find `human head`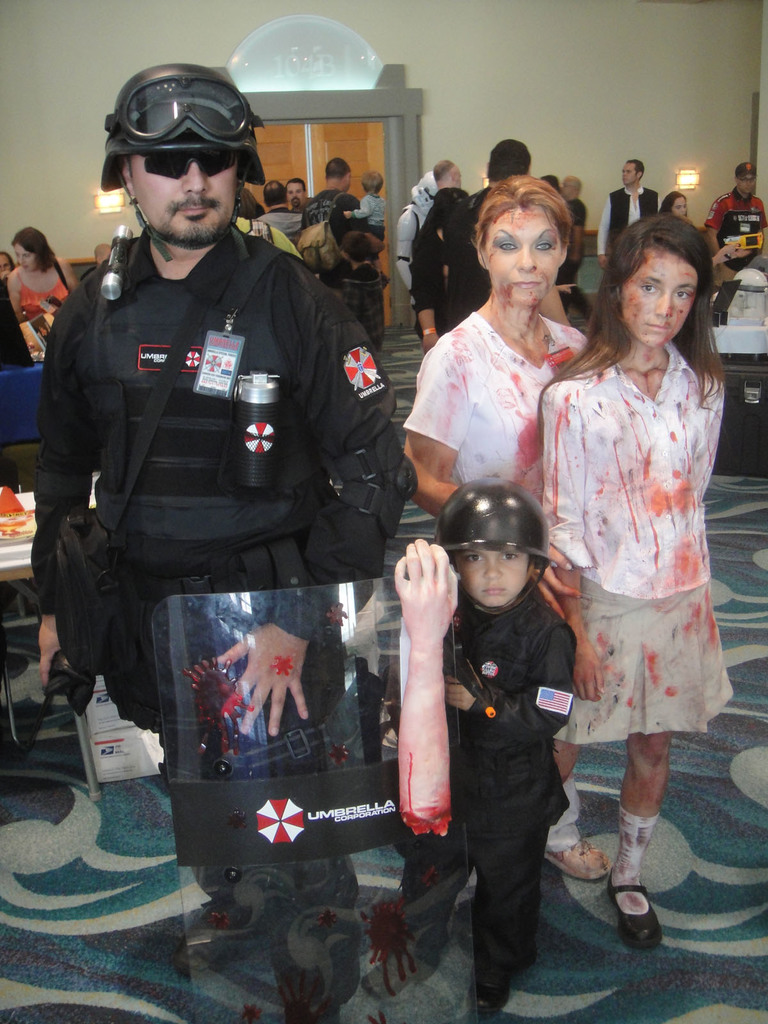
{"x1": 605, "y1": 212, "x2": 709, "y2": 346}
